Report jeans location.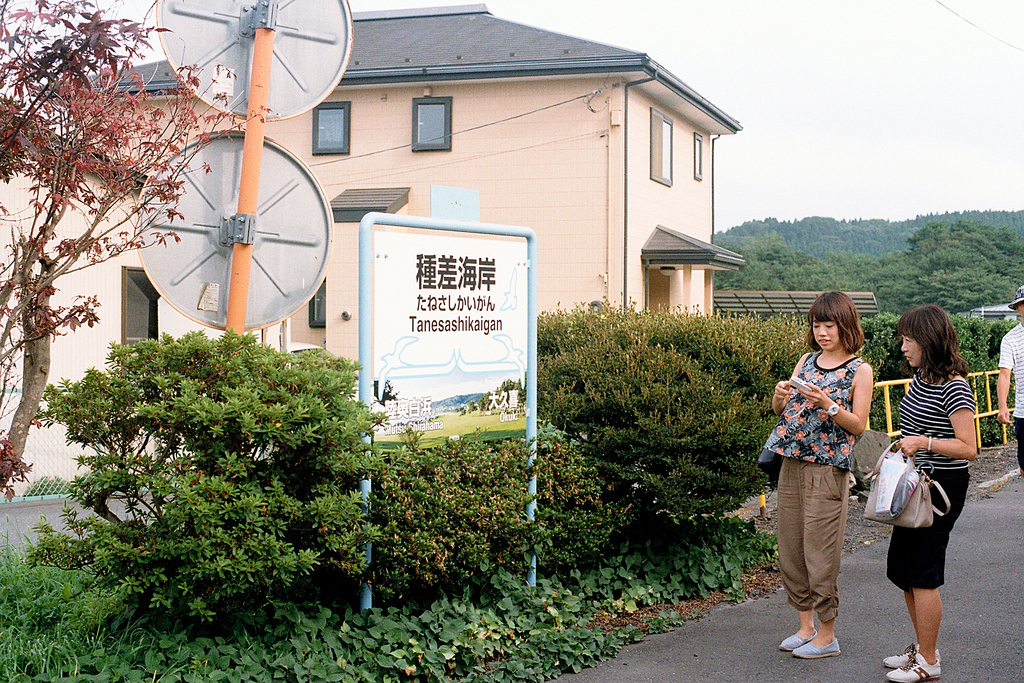
Report: 788, 465, 872, 656.
